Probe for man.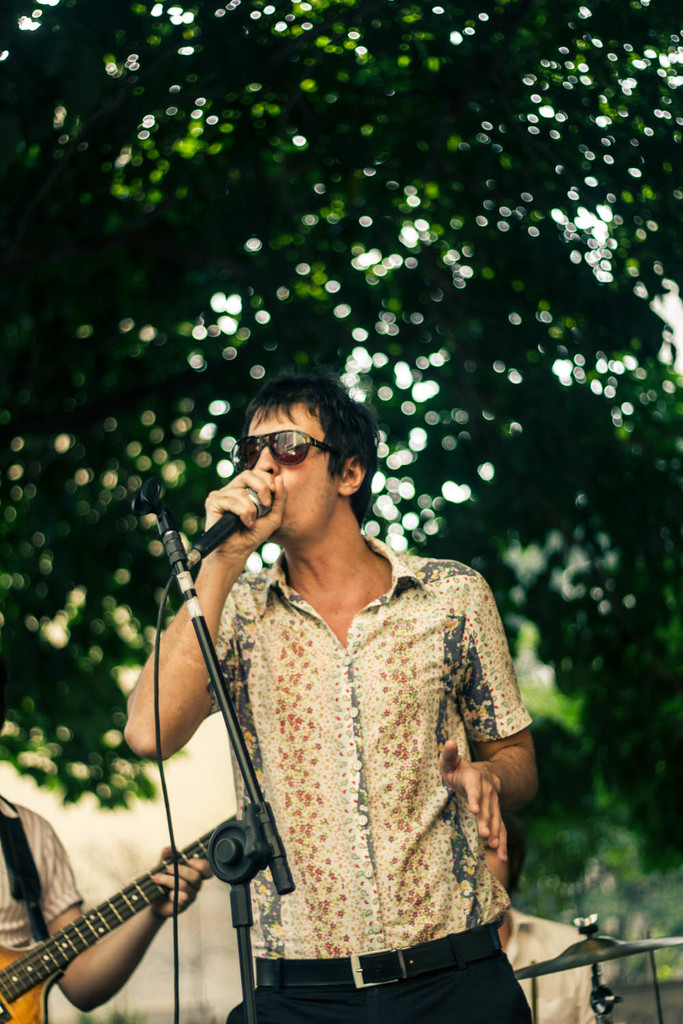
Probe result: box(0, 722, 218, 1023).
